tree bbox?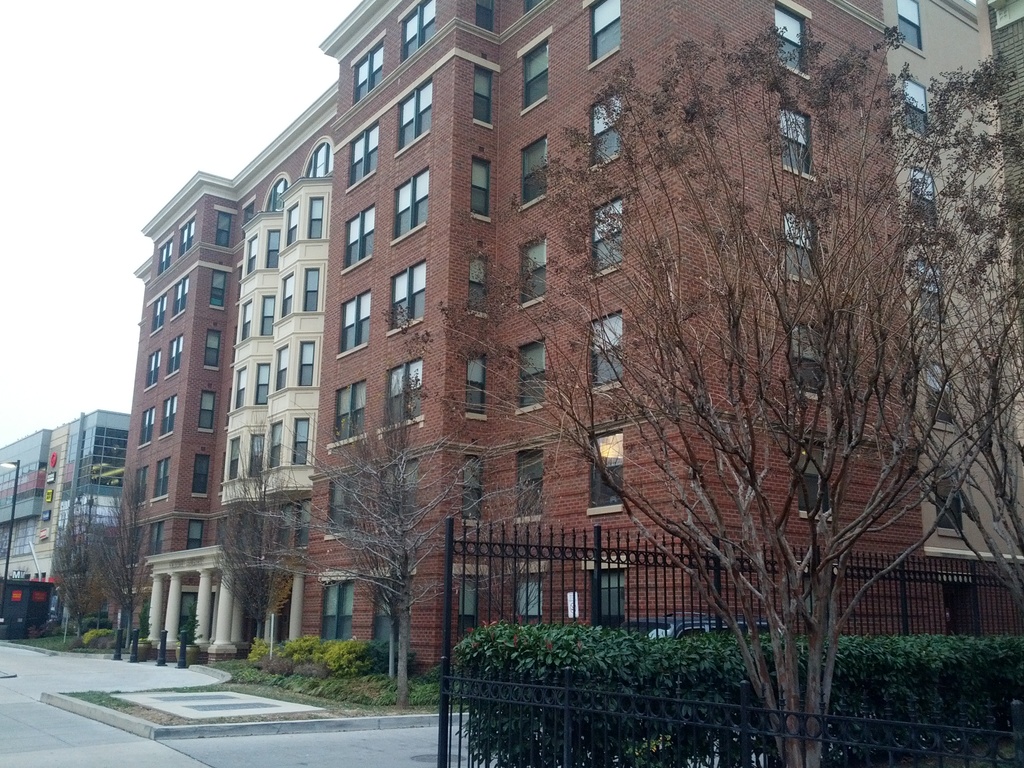
{"left": 423, "top": 16, "right": 1023, "bottom": 767}
